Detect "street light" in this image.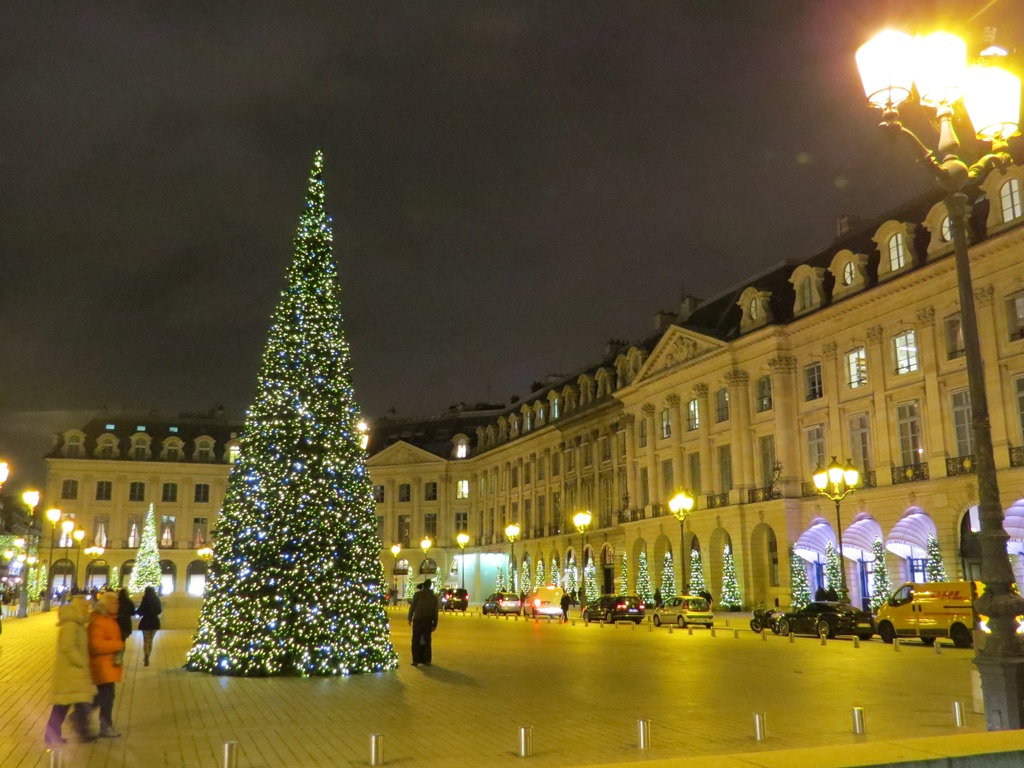
Detection: <region>44, 506, 63, 610</region>.
